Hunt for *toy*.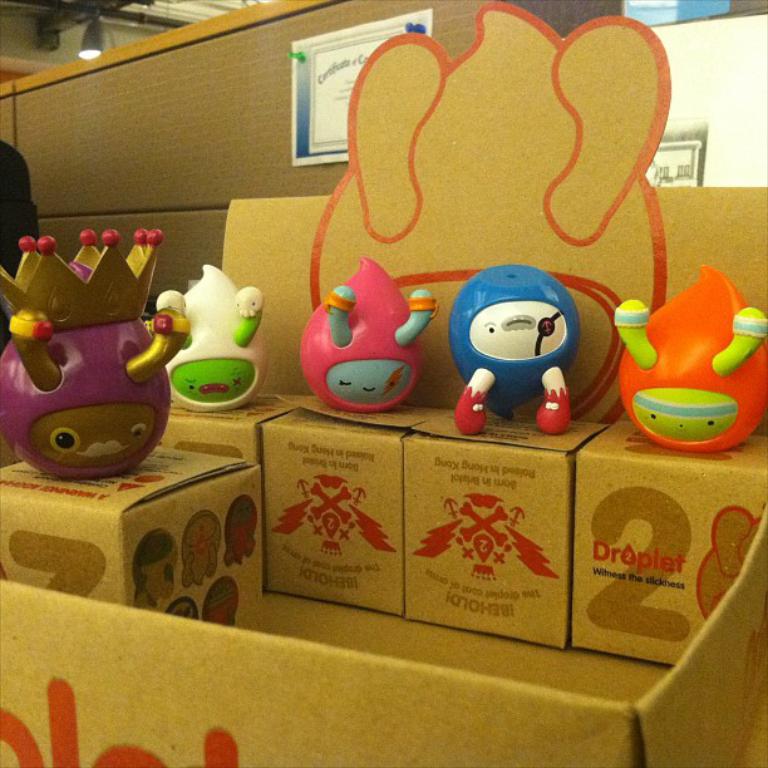
Hunted down at 296:261:443:407.
